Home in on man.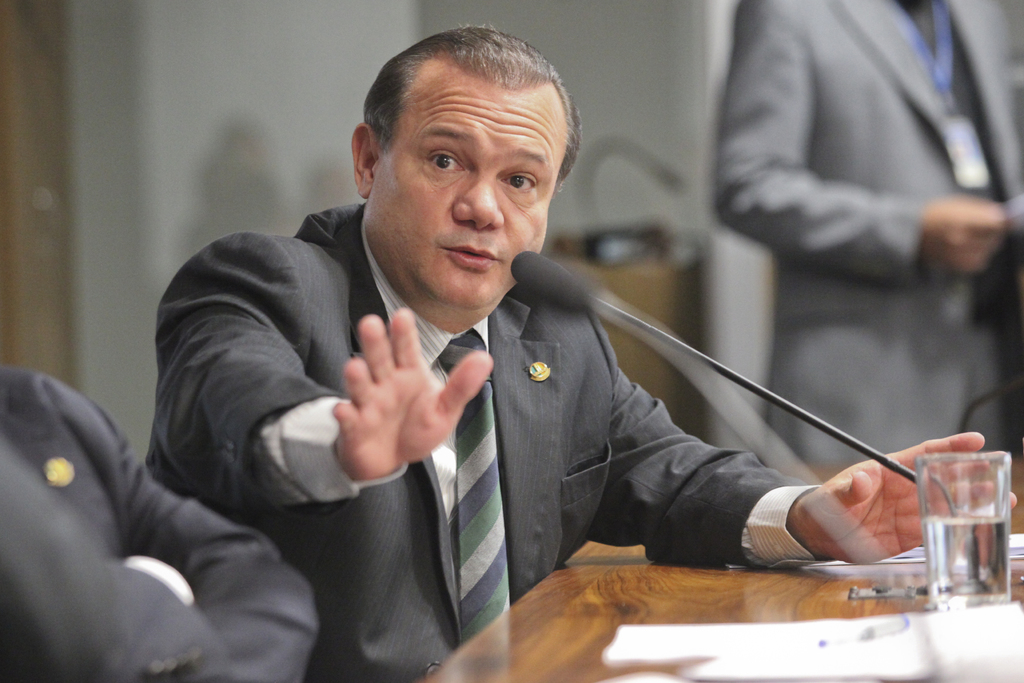
Homed in at box(712, 0, 1023, 472).
